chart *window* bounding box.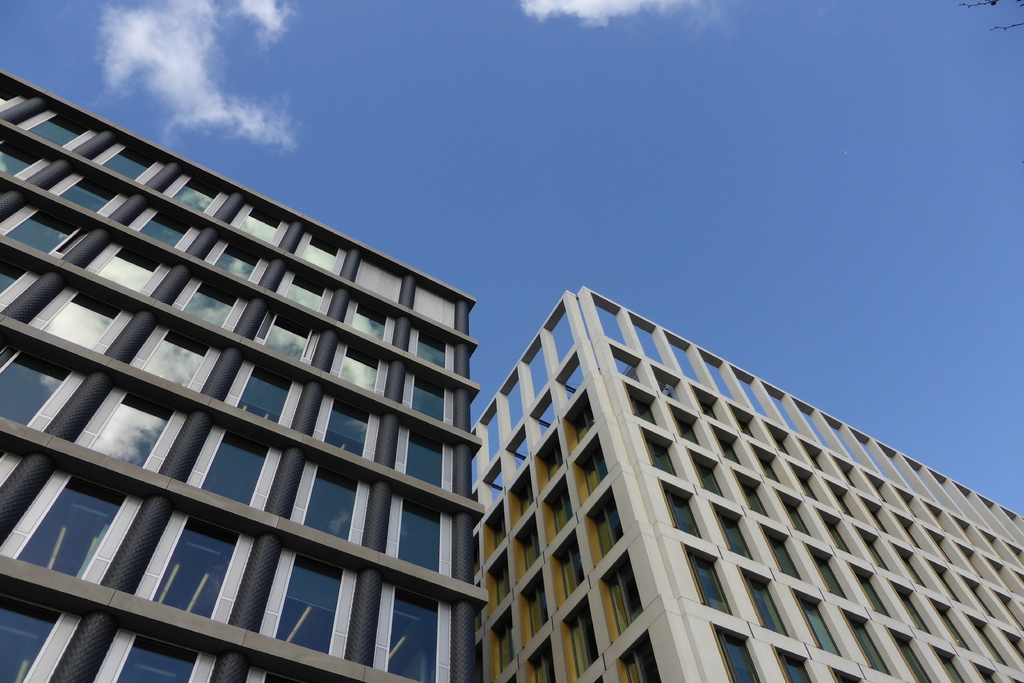
Charted: bbox=[623, 632, 655, 682].
